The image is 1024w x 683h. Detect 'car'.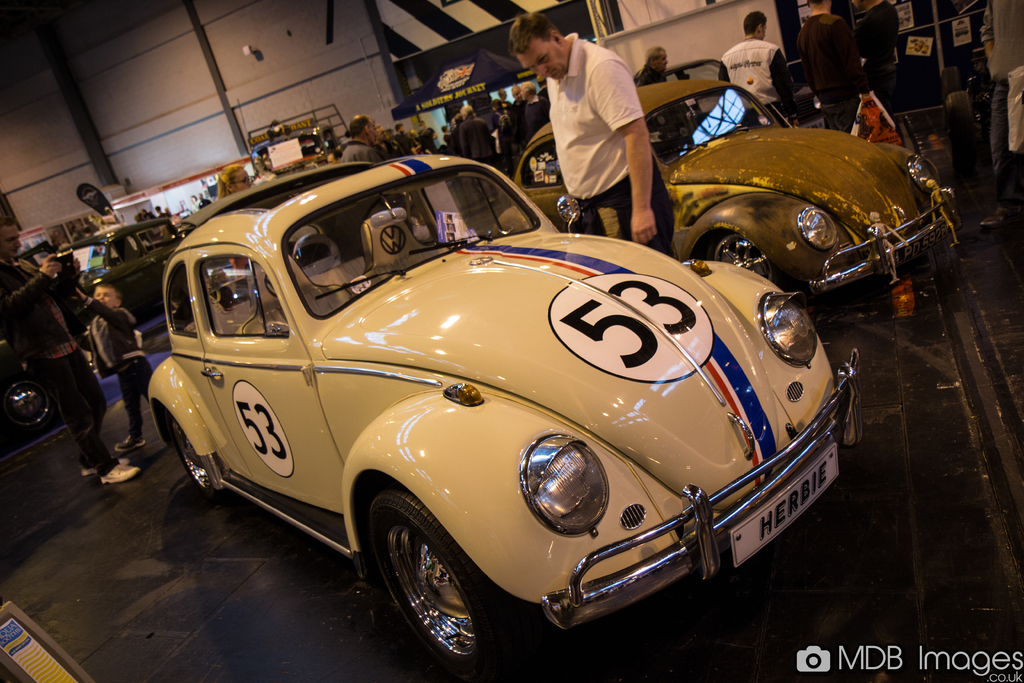
Detection: 144,151,819,671.
